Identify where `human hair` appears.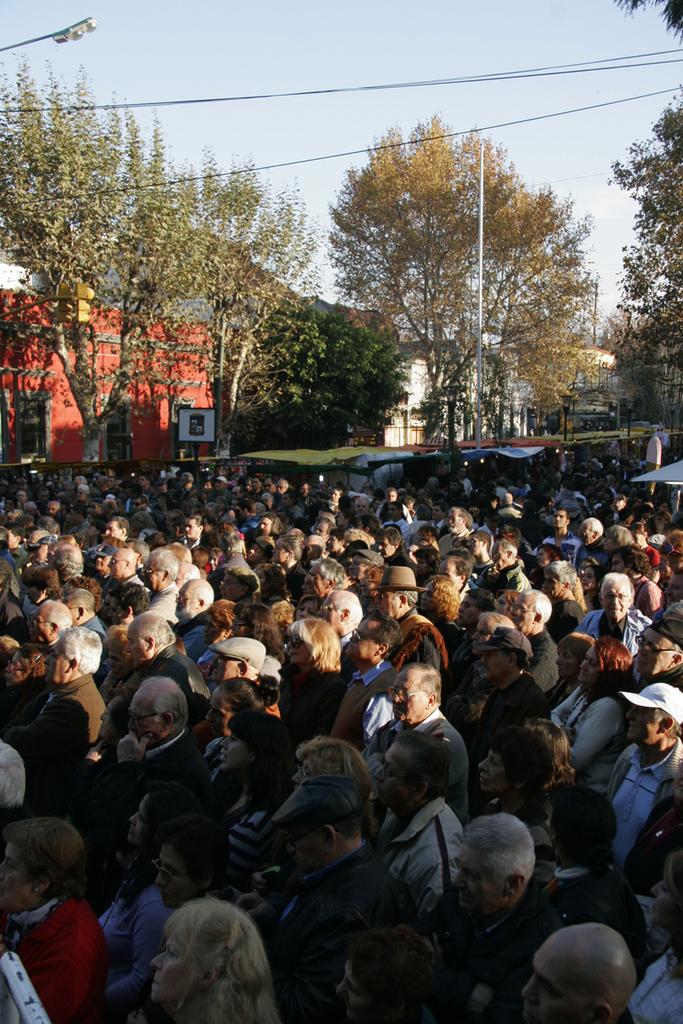
Appears at bbox=[364, 616, 406, 662].
